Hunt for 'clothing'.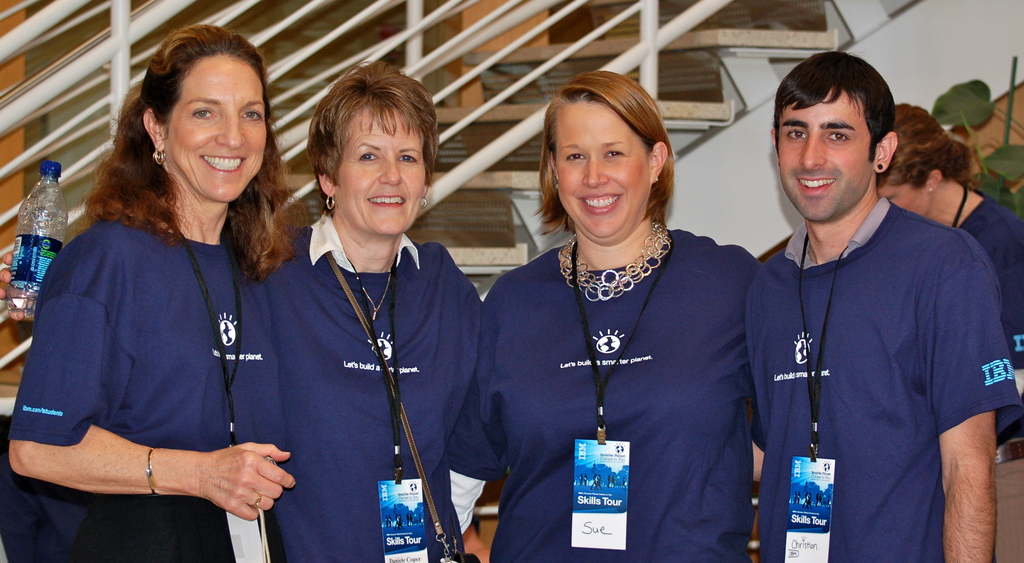
Hunted down at locate(732, 148, 1005, 541).
